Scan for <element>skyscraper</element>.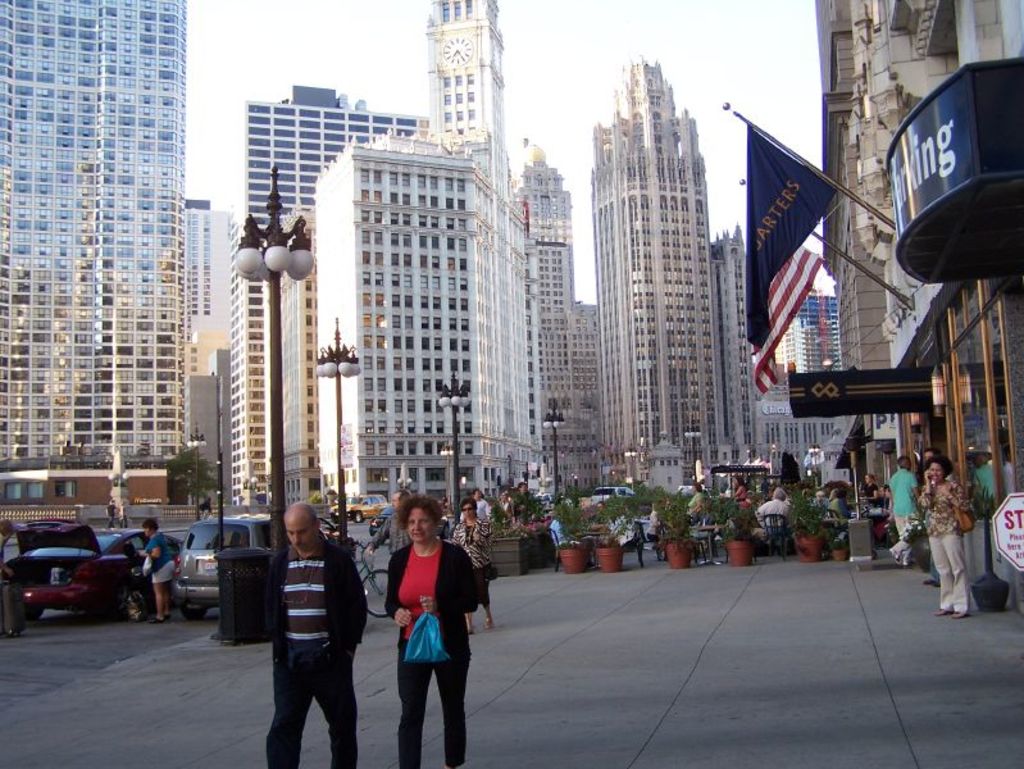
Scan result: <region>320, 127, 538, 505</region>.
